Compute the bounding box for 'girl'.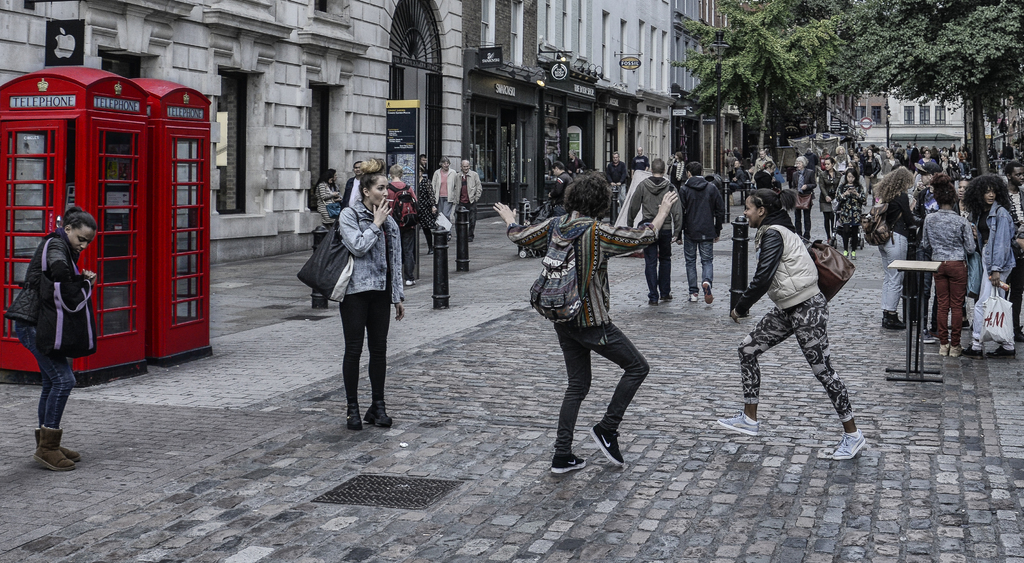
<box>833,168,868,258</box>.
